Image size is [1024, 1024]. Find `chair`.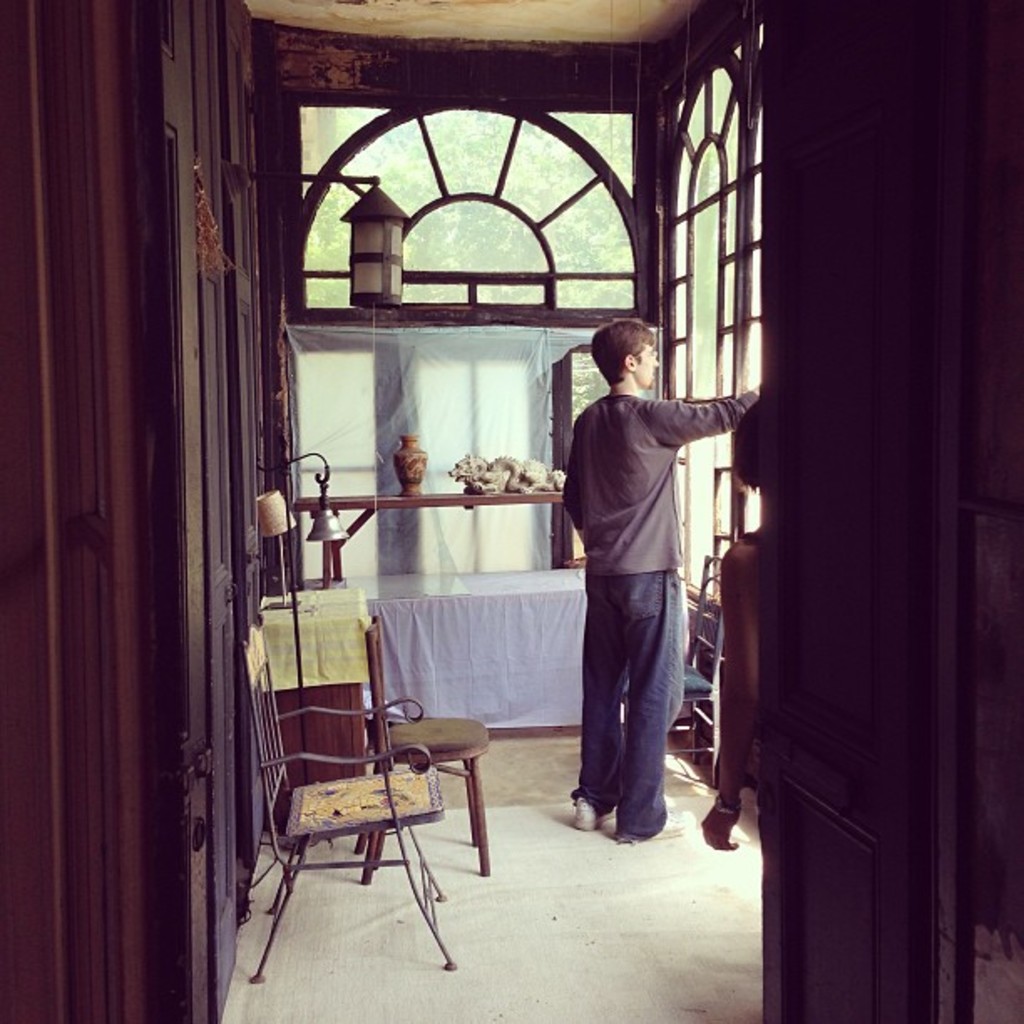
[241,612,457,980].
